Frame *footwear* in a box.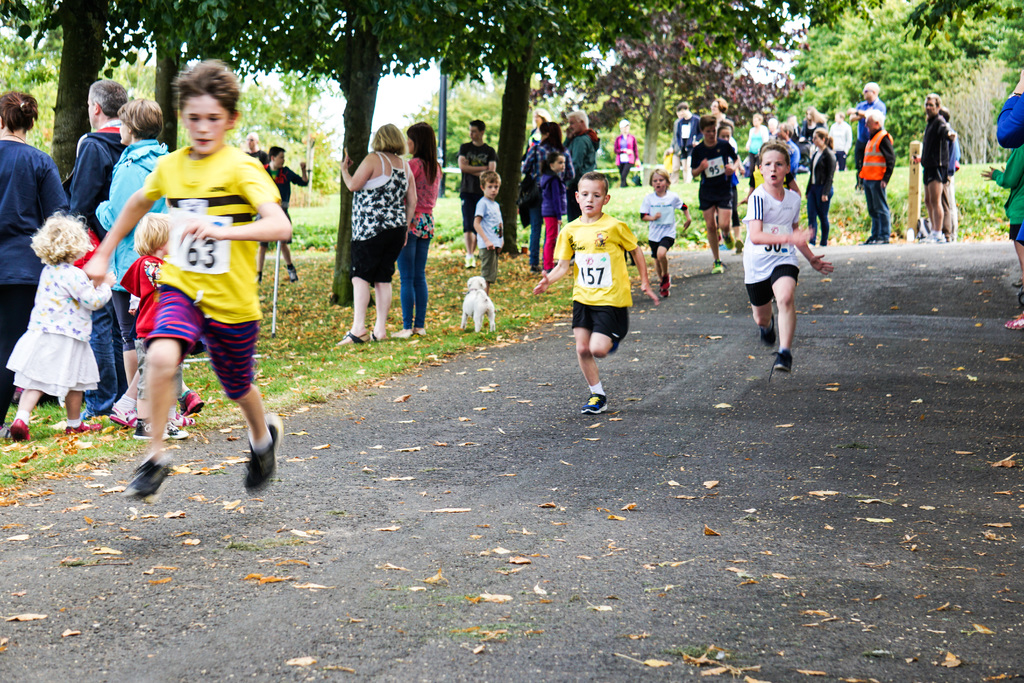
box=[372, 317, 388, 338].
